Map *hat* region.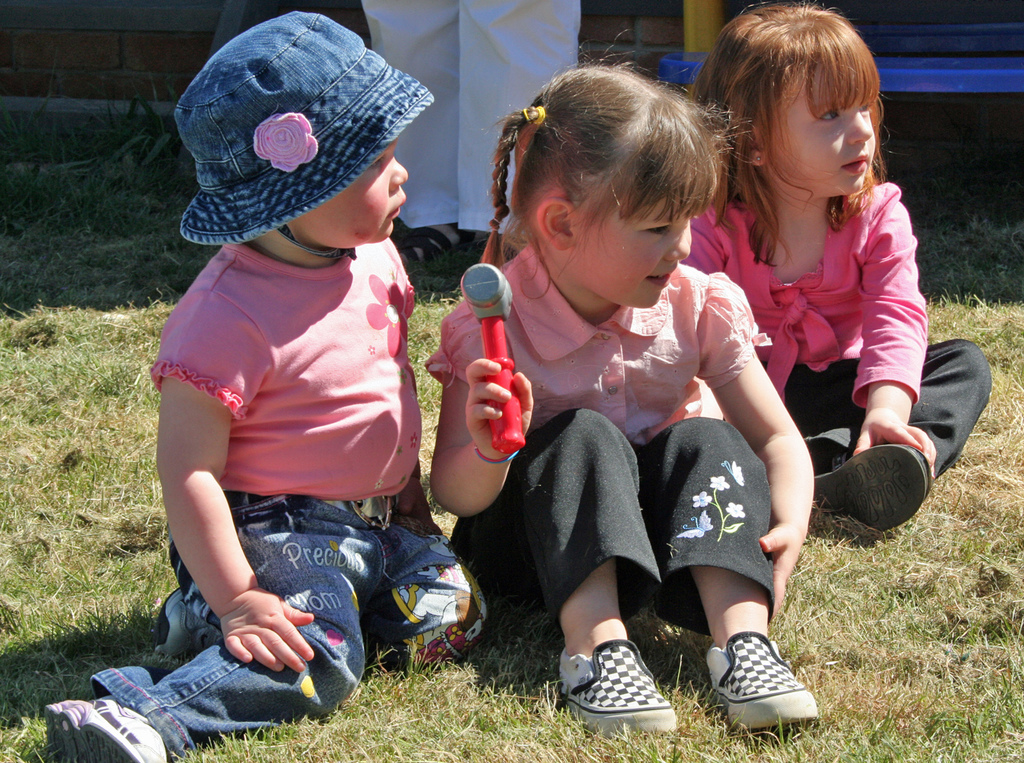
Mapped to [x1=175, y1=12, x2=435, y2=247].
